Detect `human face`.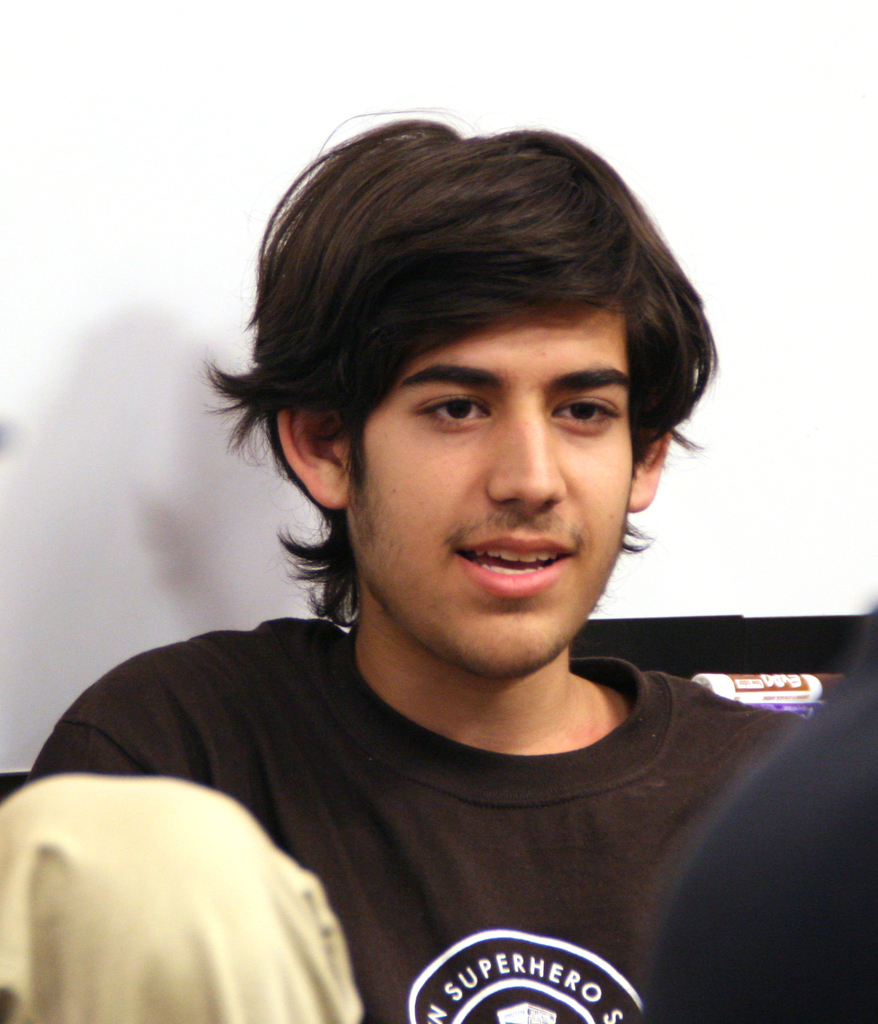
Detected at [x1=344, y1=300, x2=634, y2=681].
